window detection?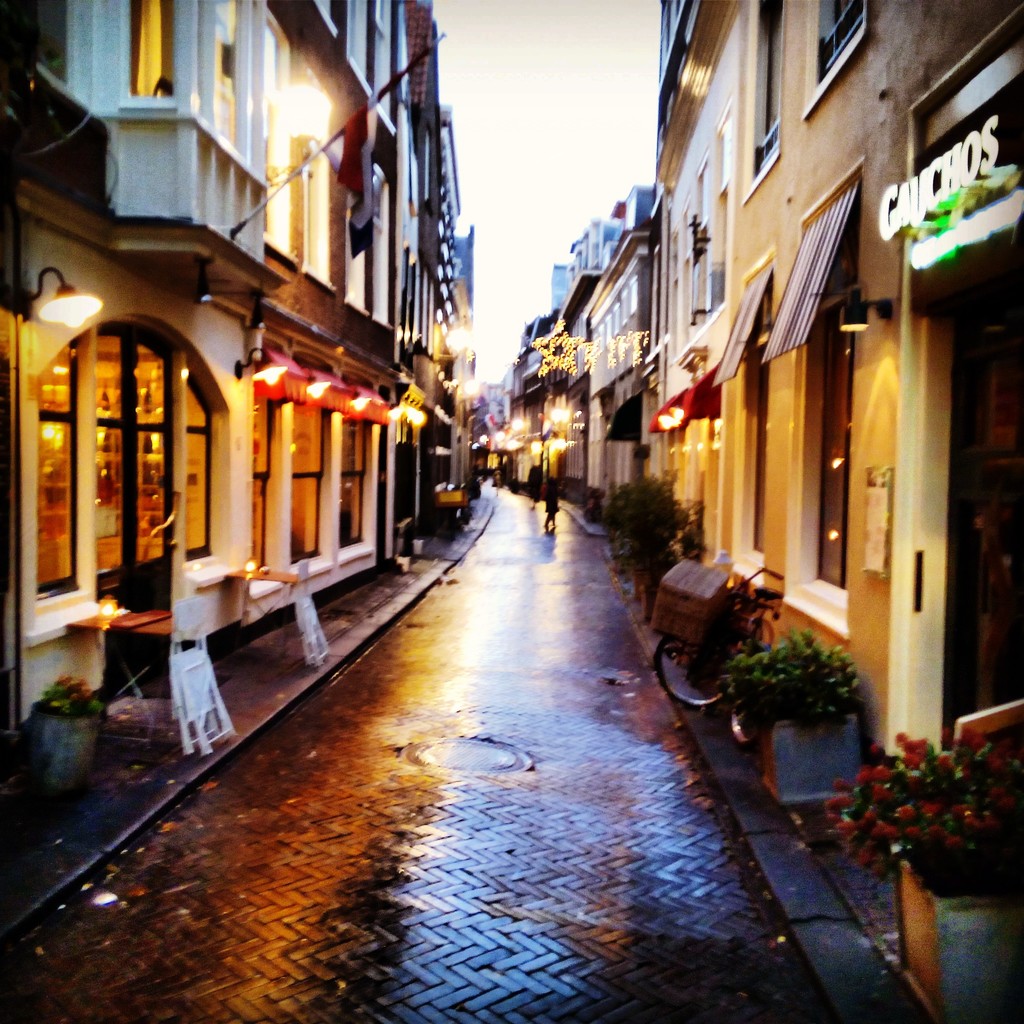
box=[346, 214, 364, 315]
